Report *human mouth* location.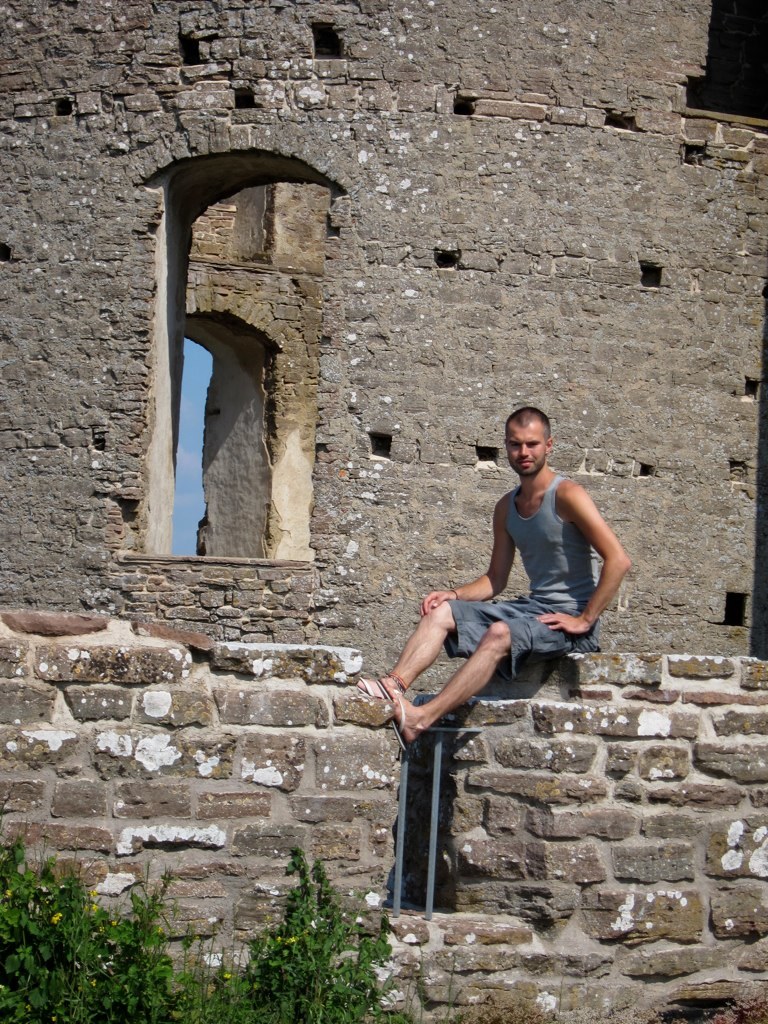
Report: <region>515, 456, 534, 467</region>.
